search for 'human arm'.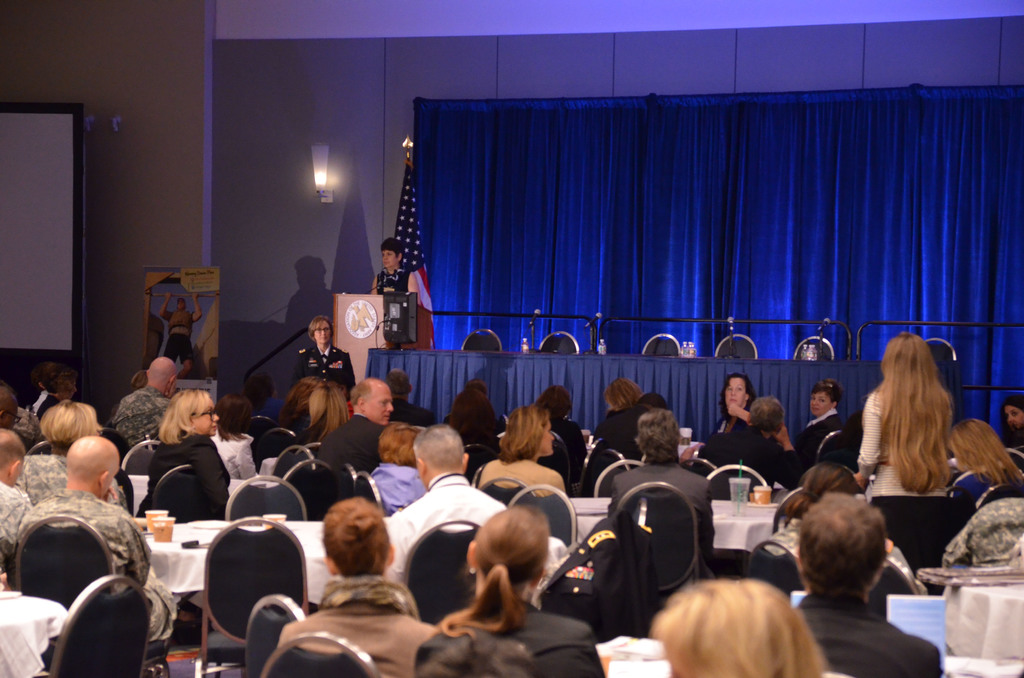
Found at box(369, 271, 378, 296).
